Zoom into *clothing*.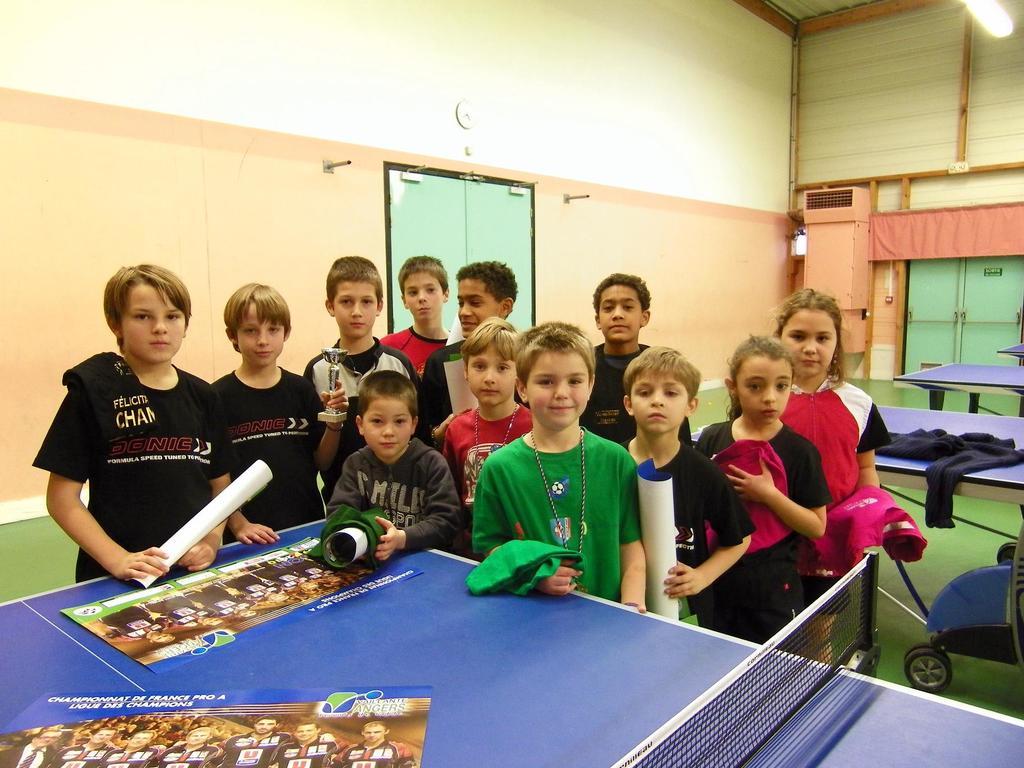
Zoom target: [x1=52, y1=741, x2=123, y2=767].
